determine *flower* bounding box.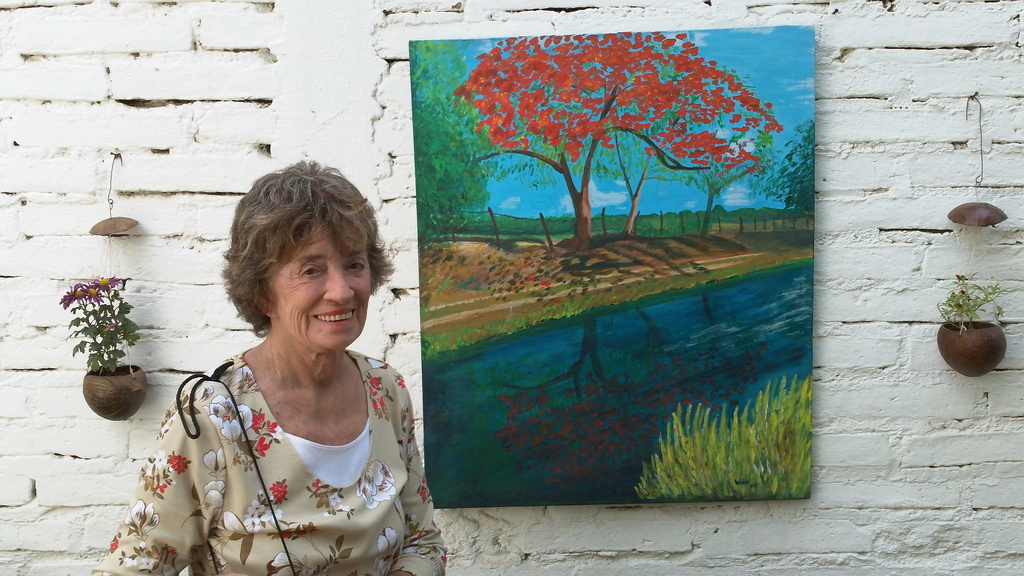
Determined: {"left": 168, "top": 457, "right": 189, "bottom": 474}.
